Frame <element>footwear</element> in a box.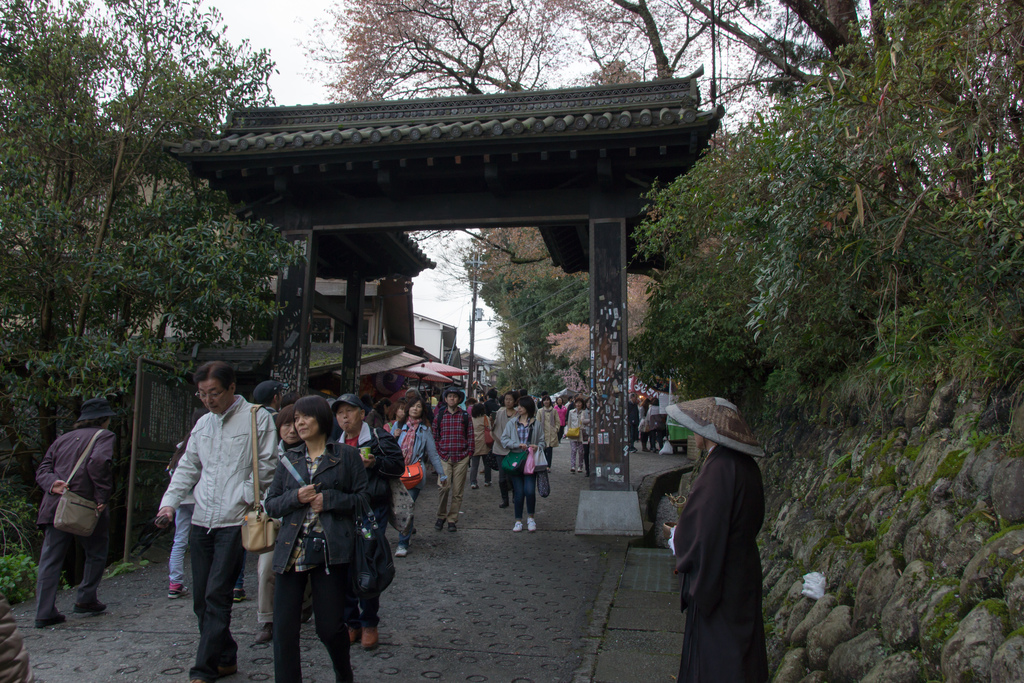
bbox(447, 519, 458, 529).
